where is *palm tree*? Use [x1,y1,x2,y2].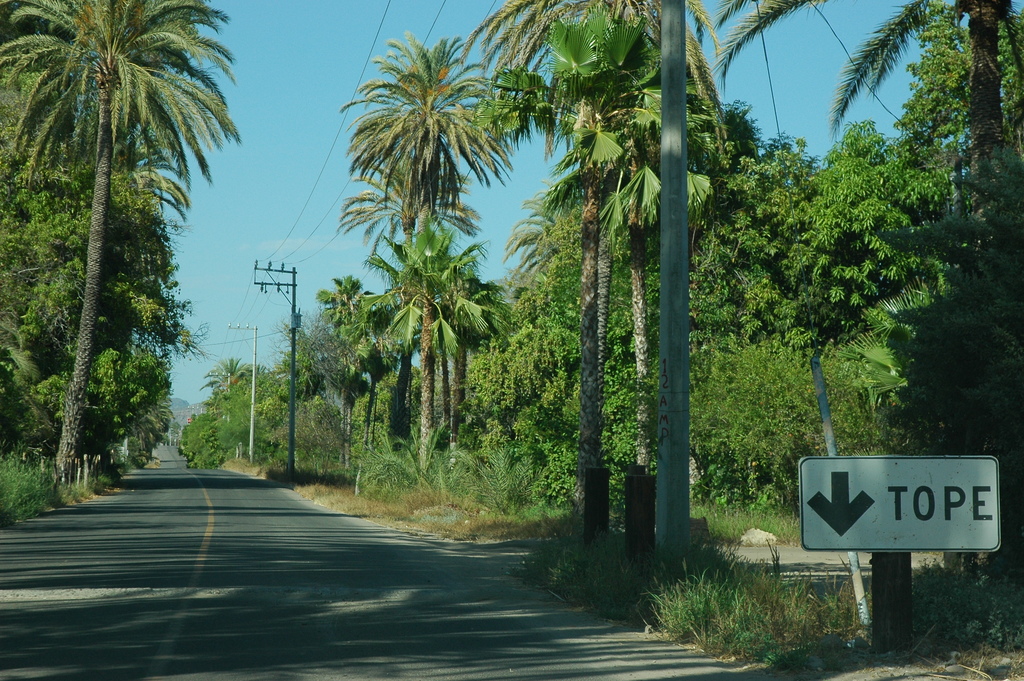
[714,0,1021,448].
